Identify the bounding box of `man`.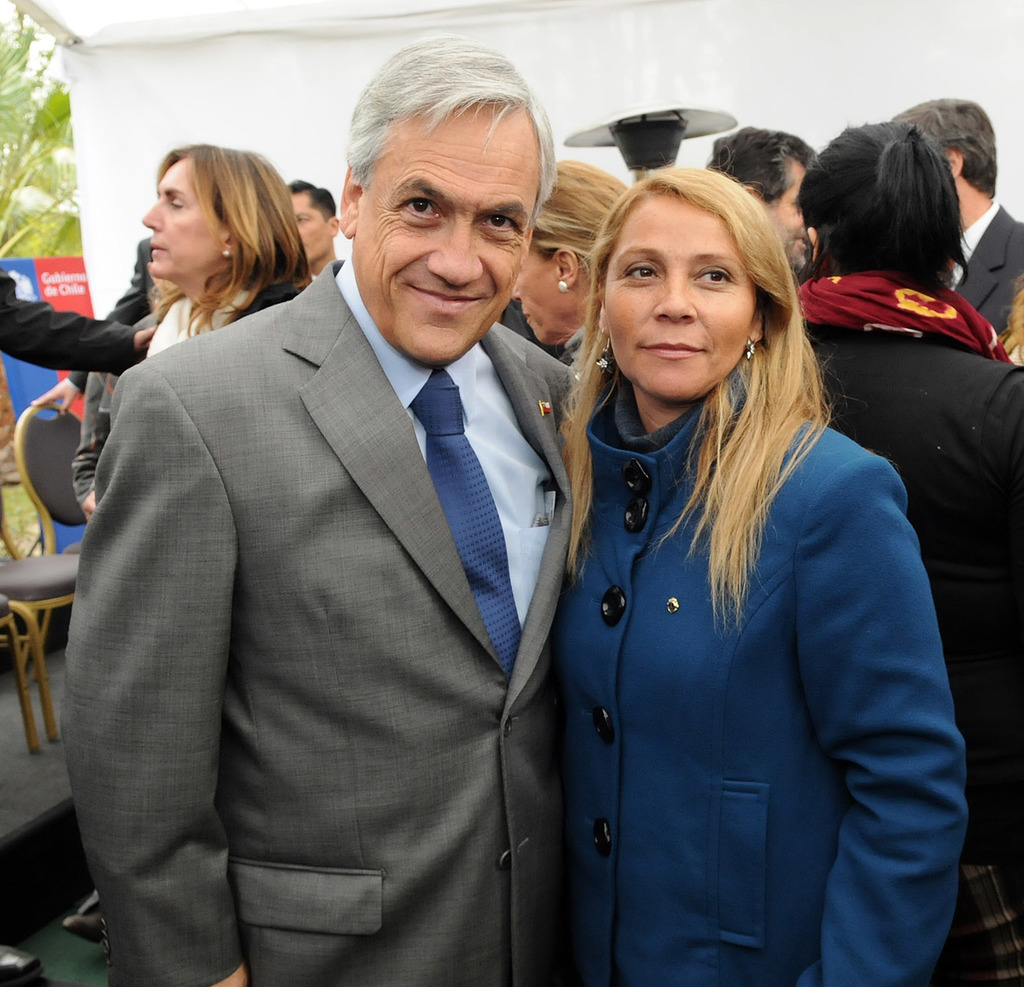
711 122 818 271.
